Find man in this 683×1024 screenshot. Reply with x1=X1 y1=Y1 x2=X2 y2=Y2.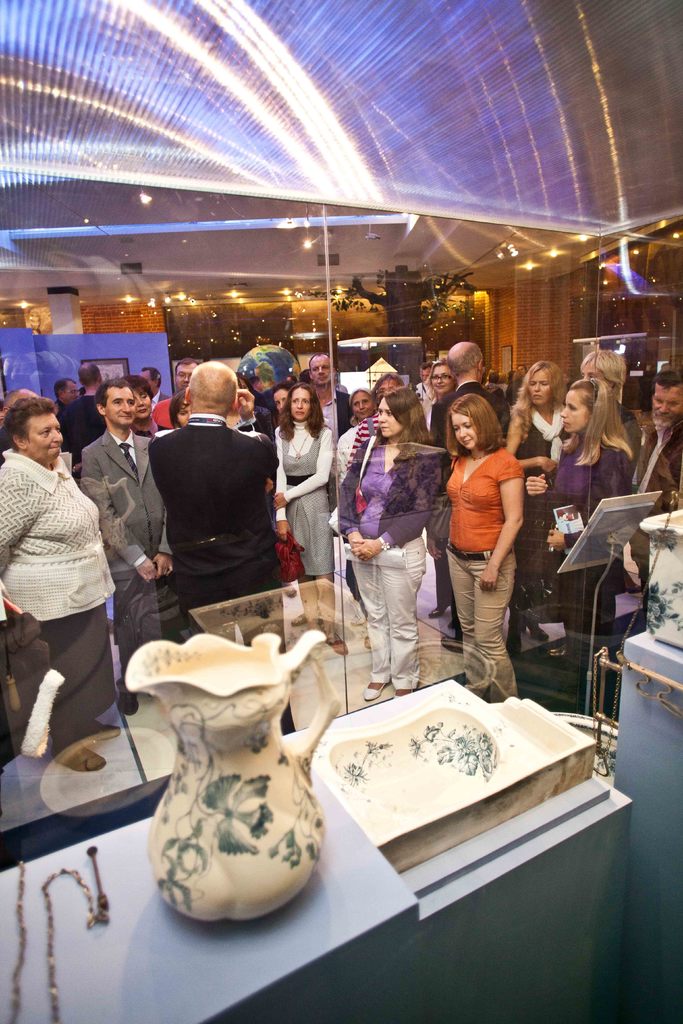
x1=411 y1=359 x2=432 y2=408.
